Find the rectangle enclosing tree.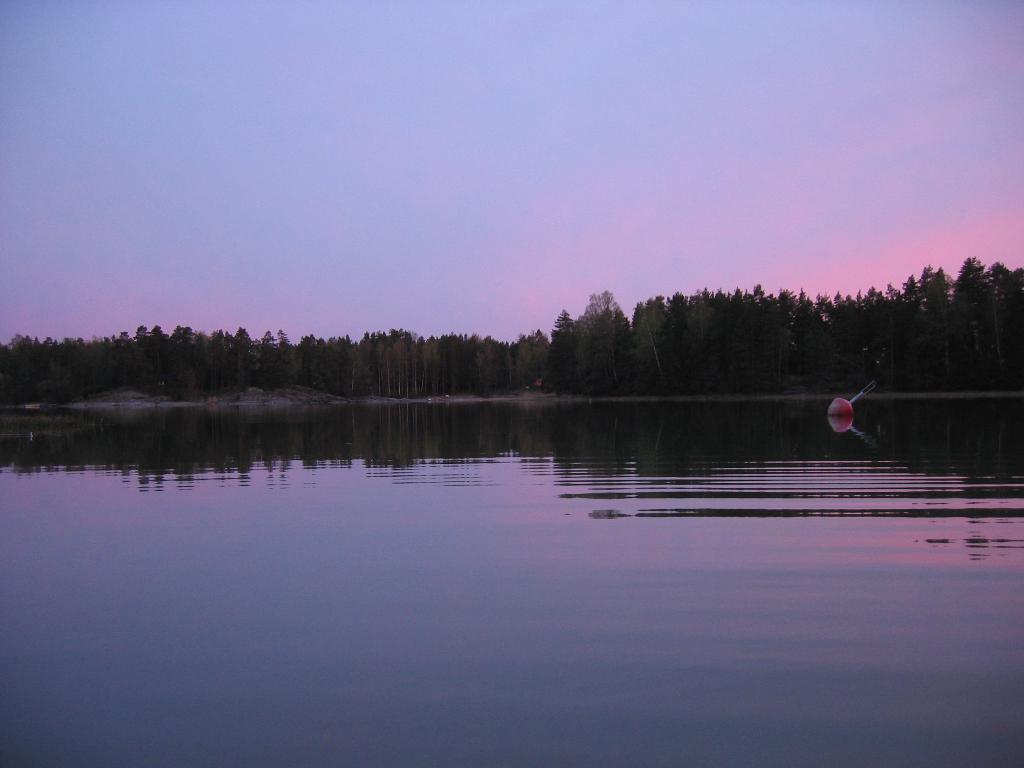
<region>559, 290, 664, 379</region>.
